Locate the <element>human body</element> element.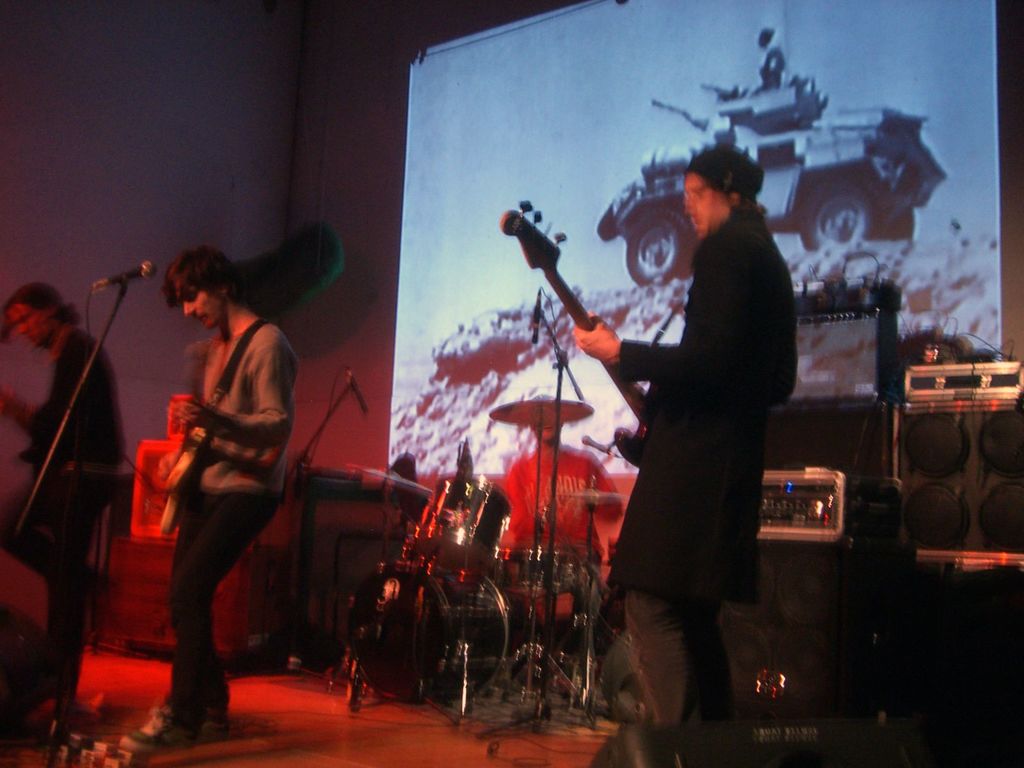
Element bbox: (114, 214, 310, 737).
